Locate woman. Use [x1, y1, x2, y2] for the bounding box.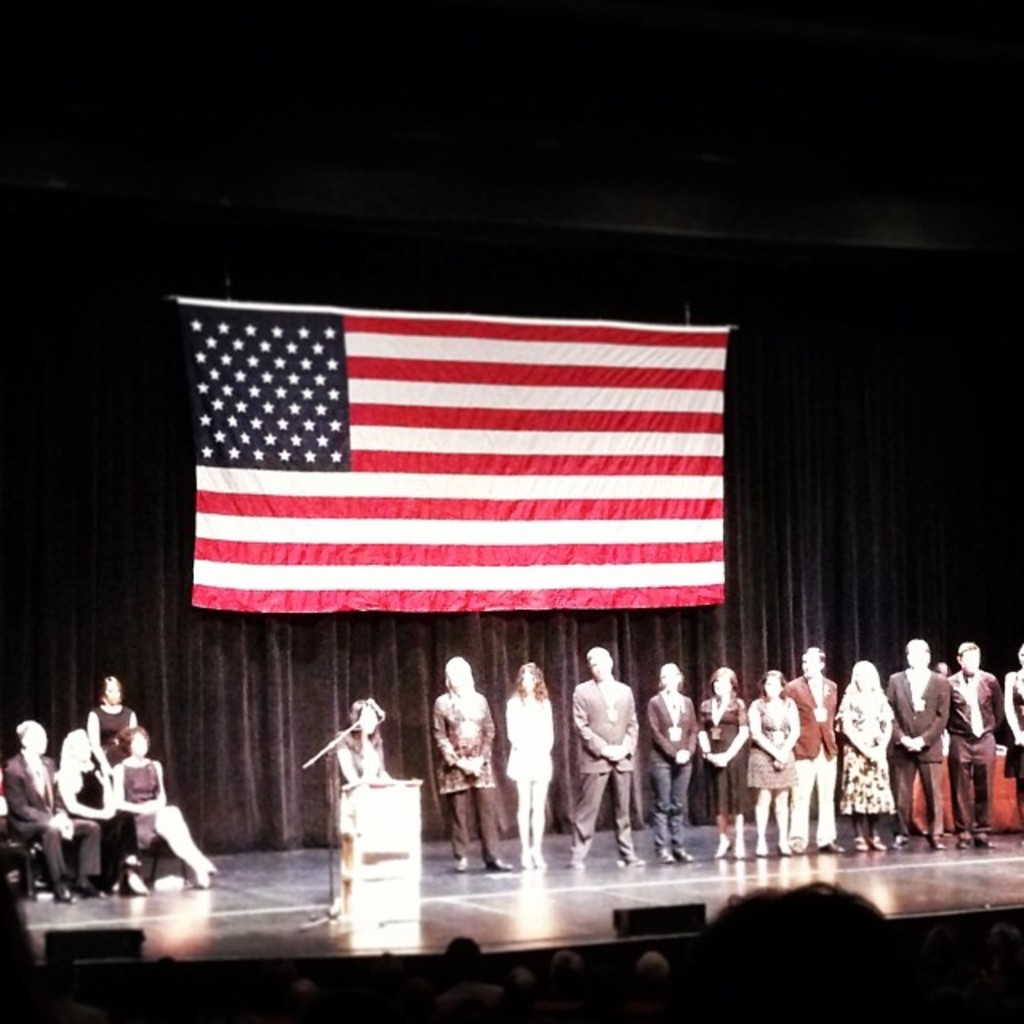
[648, 662, 701, 861].
